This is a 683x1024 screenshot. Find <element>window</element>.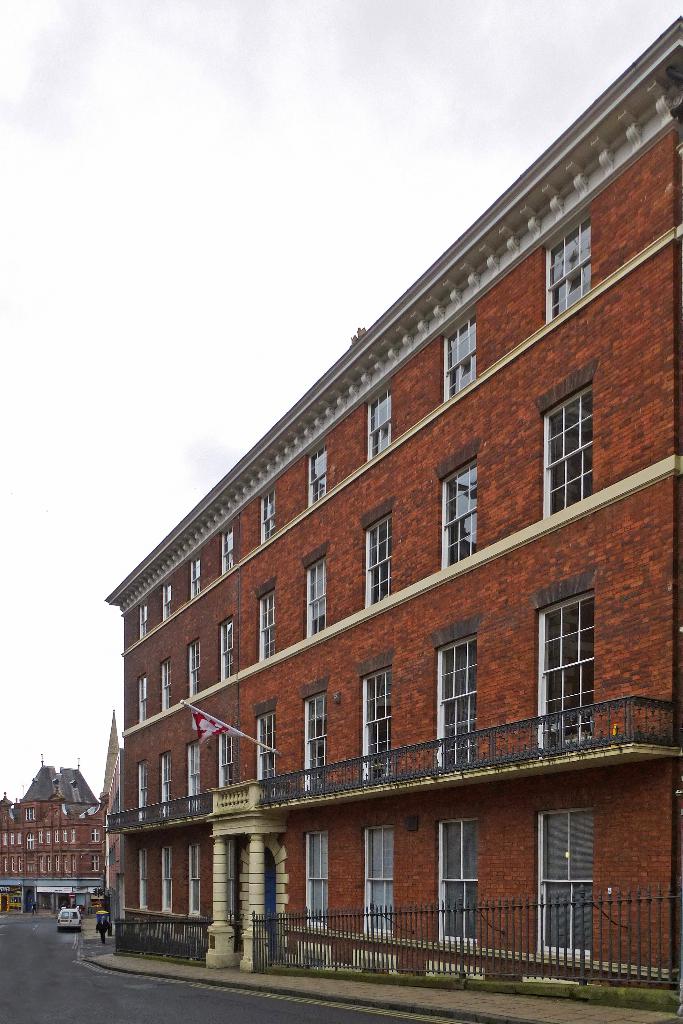
Bounding box: (183,630,202,700).
